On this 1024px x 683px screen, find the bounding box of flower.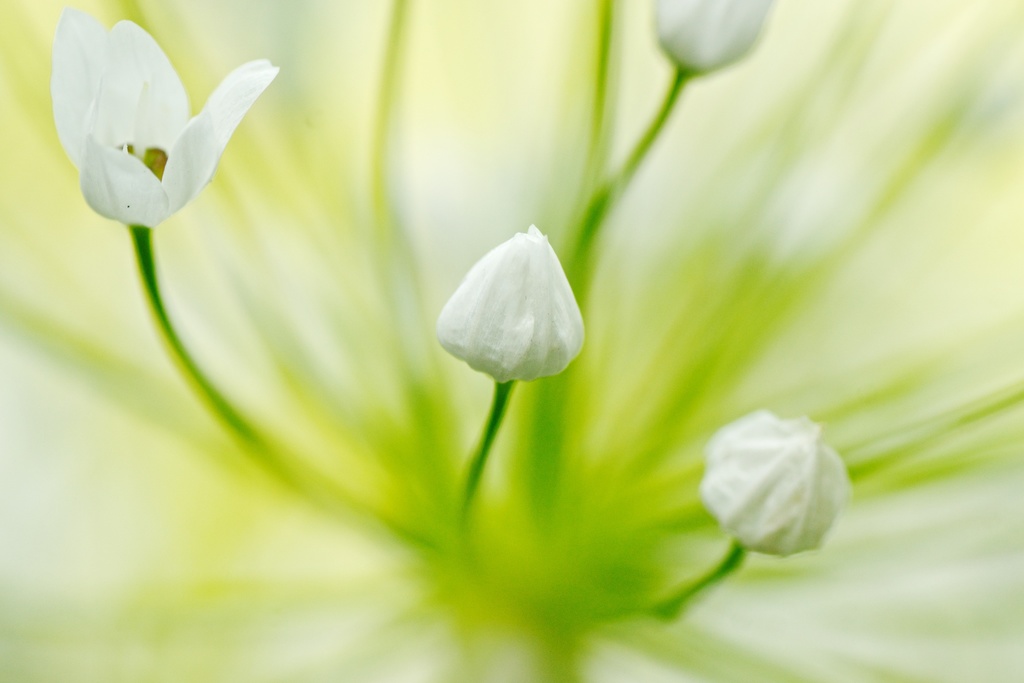
Bounding box: region(648, 0, 776, 79).
